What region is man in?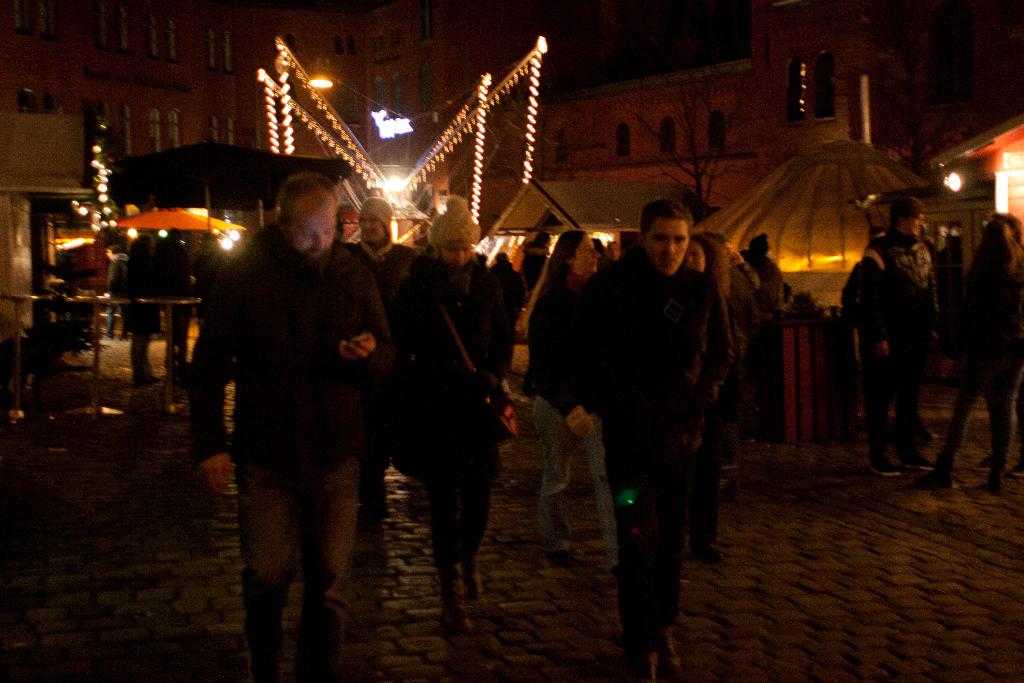
555, 200, 733, 682.
